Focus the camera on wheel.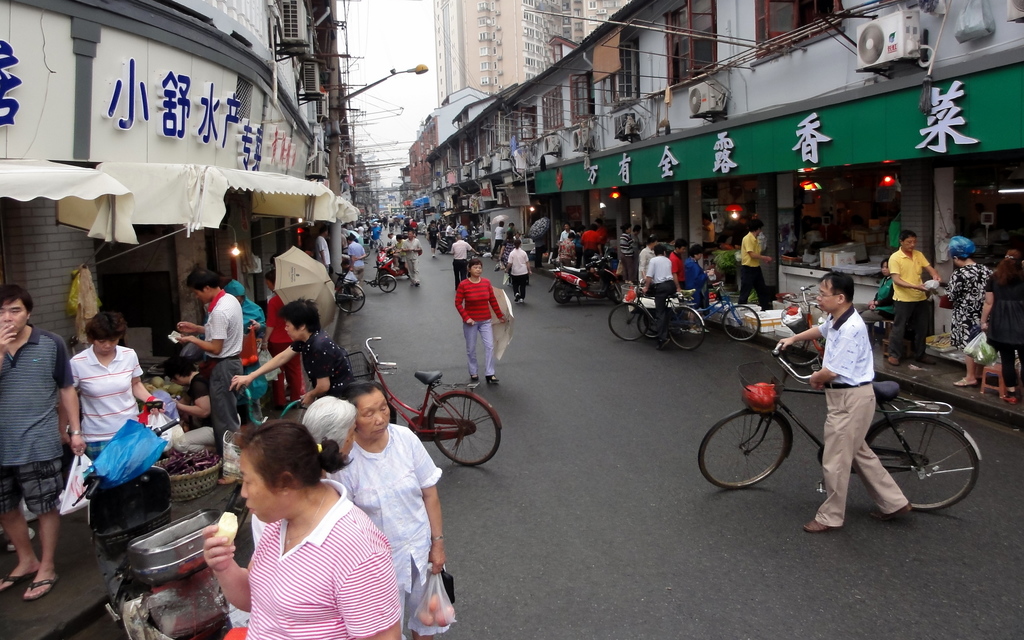
Focus region: (610,287,623,304).
